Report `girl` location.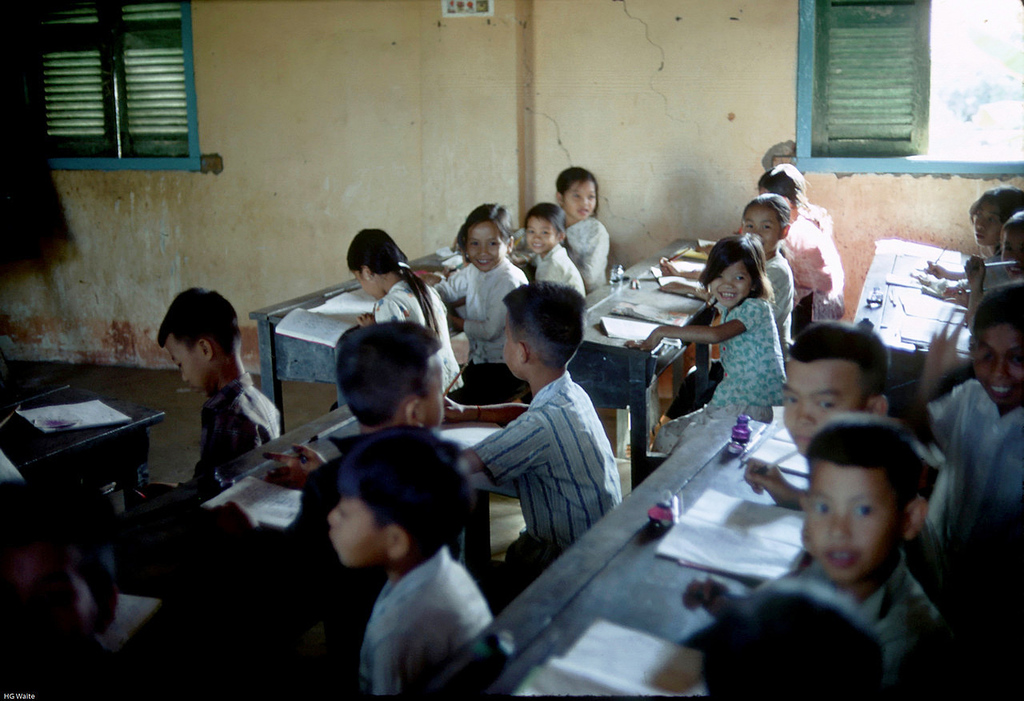
Report: [527,204,584,292].
